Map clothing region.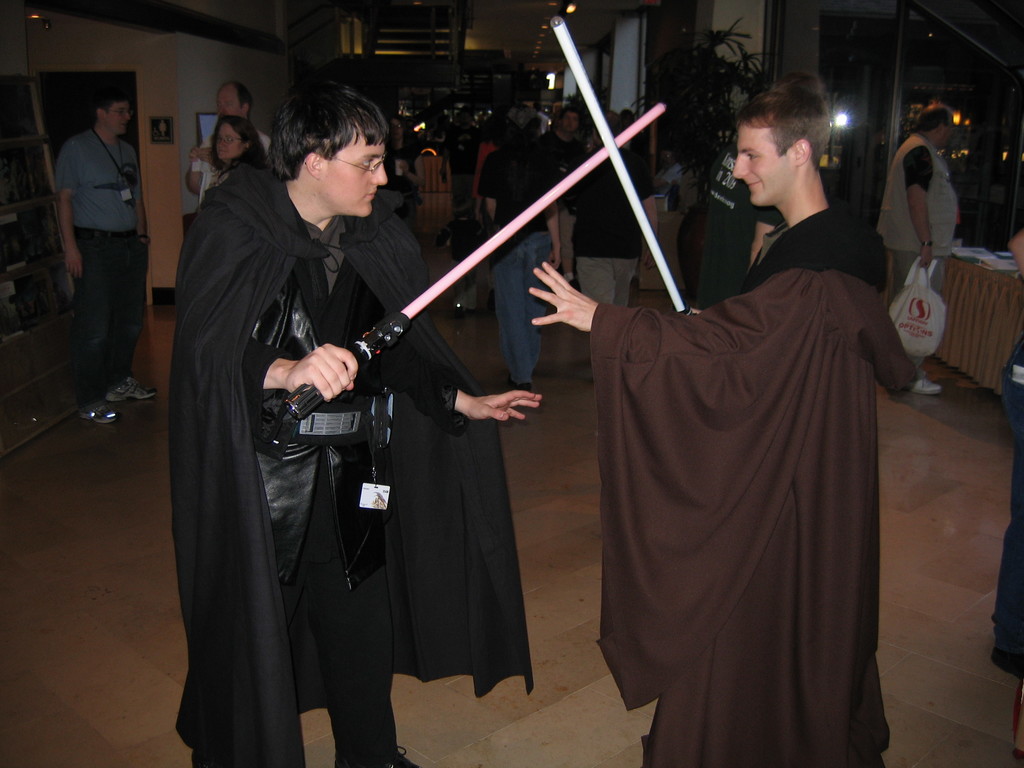
Mapped to region(387, 140, 424, 228).
